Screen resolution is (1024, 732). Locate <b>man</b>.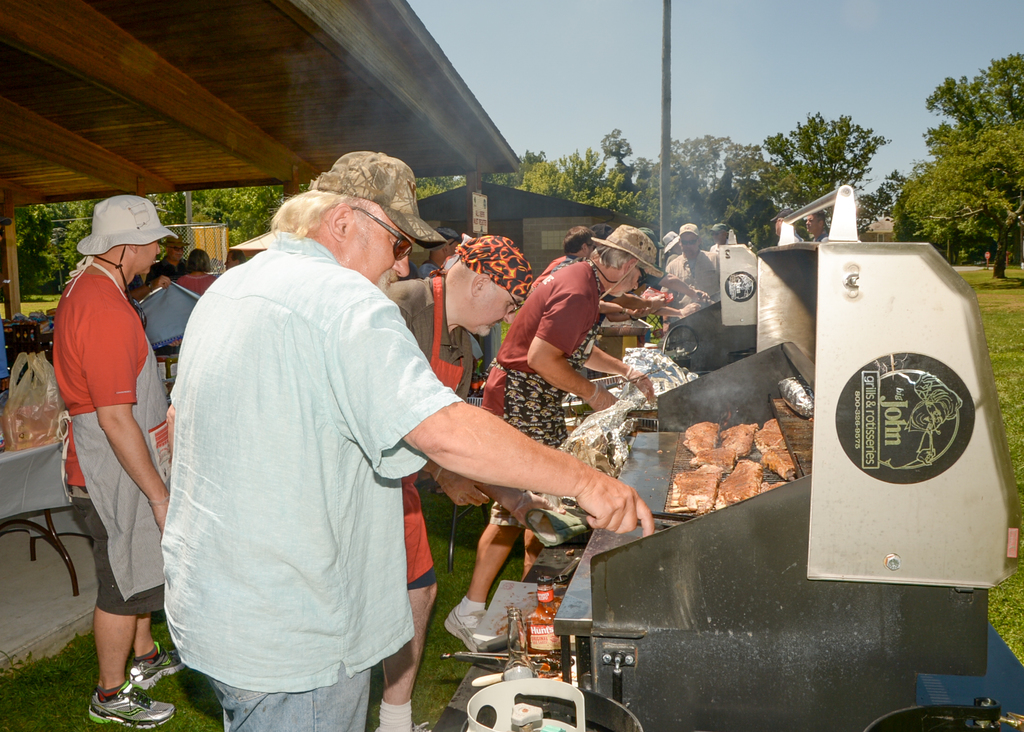
BBox(803, 211, 836, 245).
